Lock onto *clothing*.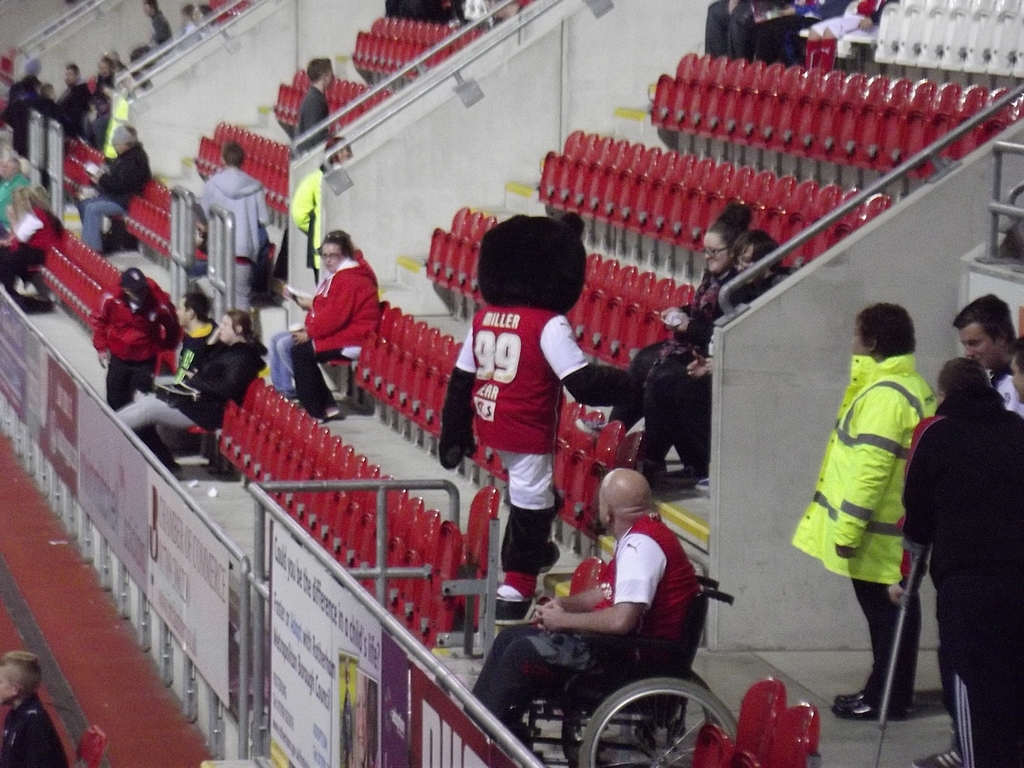
Locked: left=2, top=73, right=40, bottom=163.
